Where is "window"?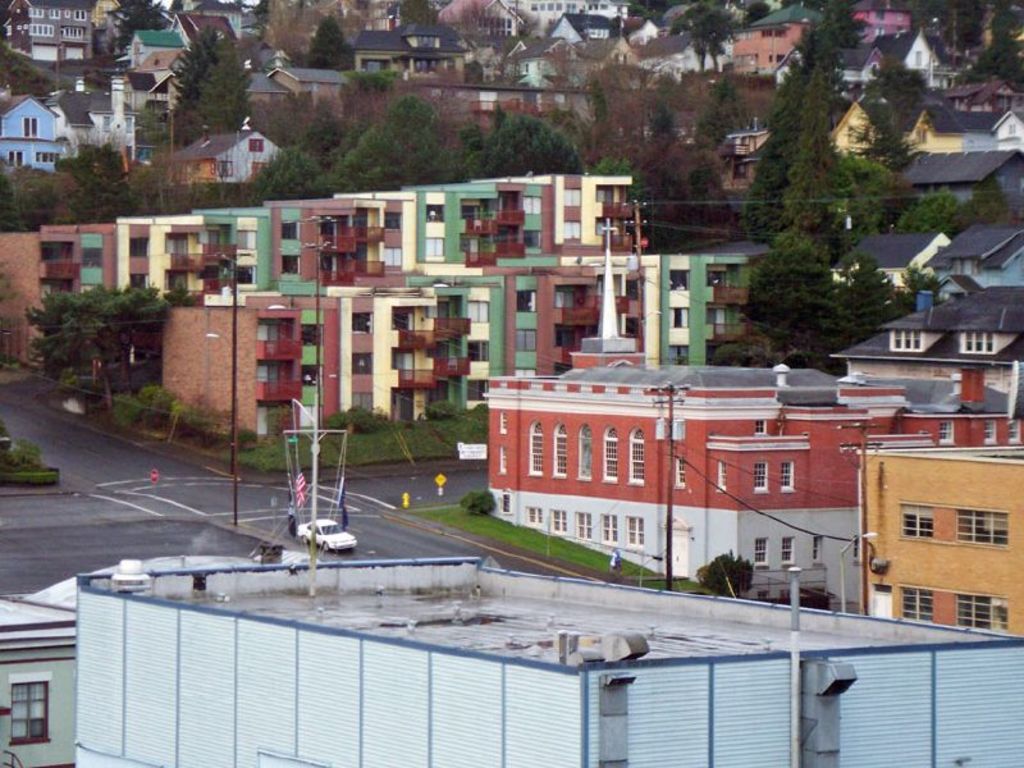
(left=500, top=493, right=515, bottom=516).
